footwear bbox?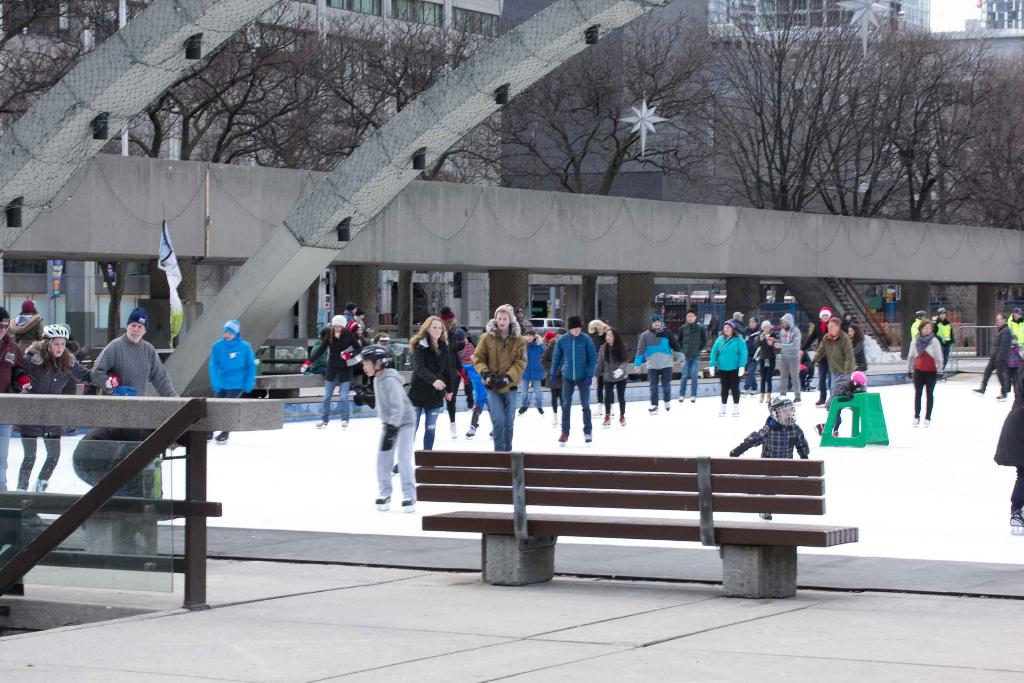
922, 415, 928, 427
